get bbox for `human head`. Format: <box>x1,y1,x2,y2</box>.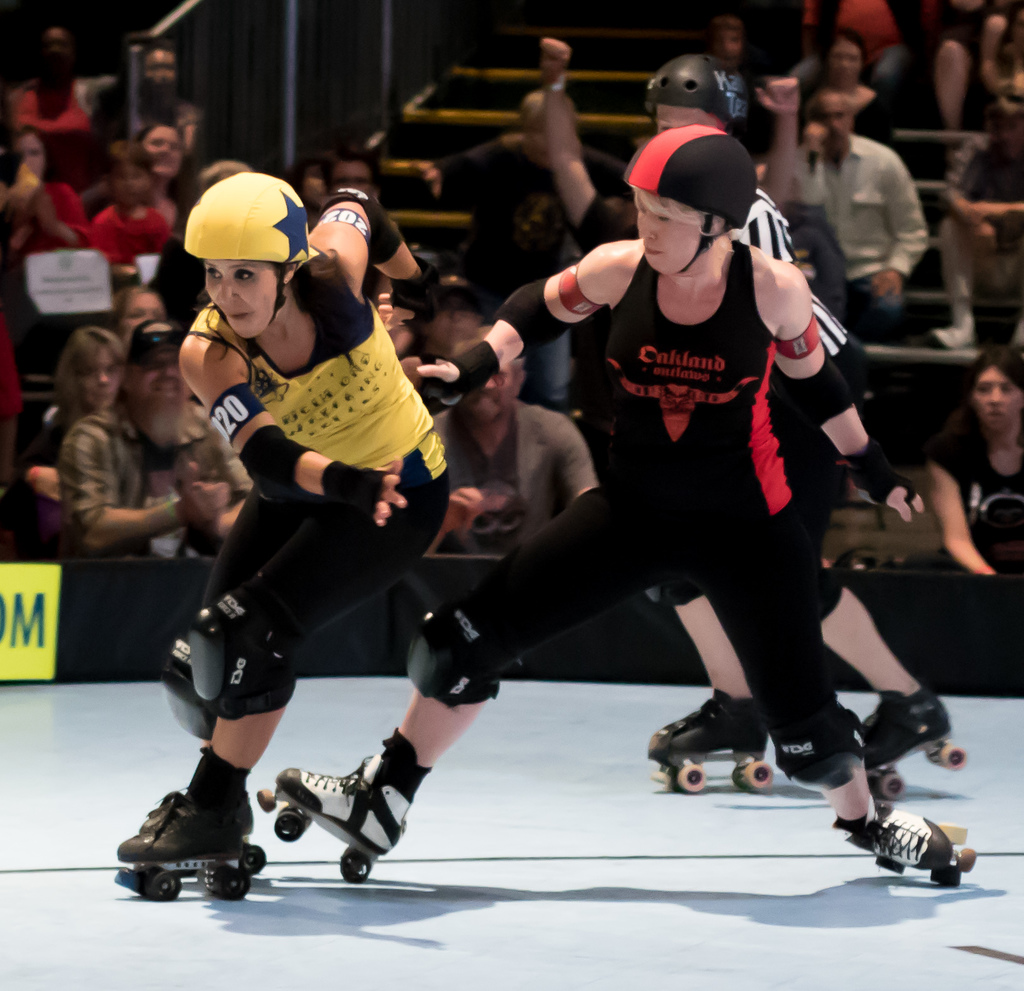
<box>134,126,180,188</box>.
